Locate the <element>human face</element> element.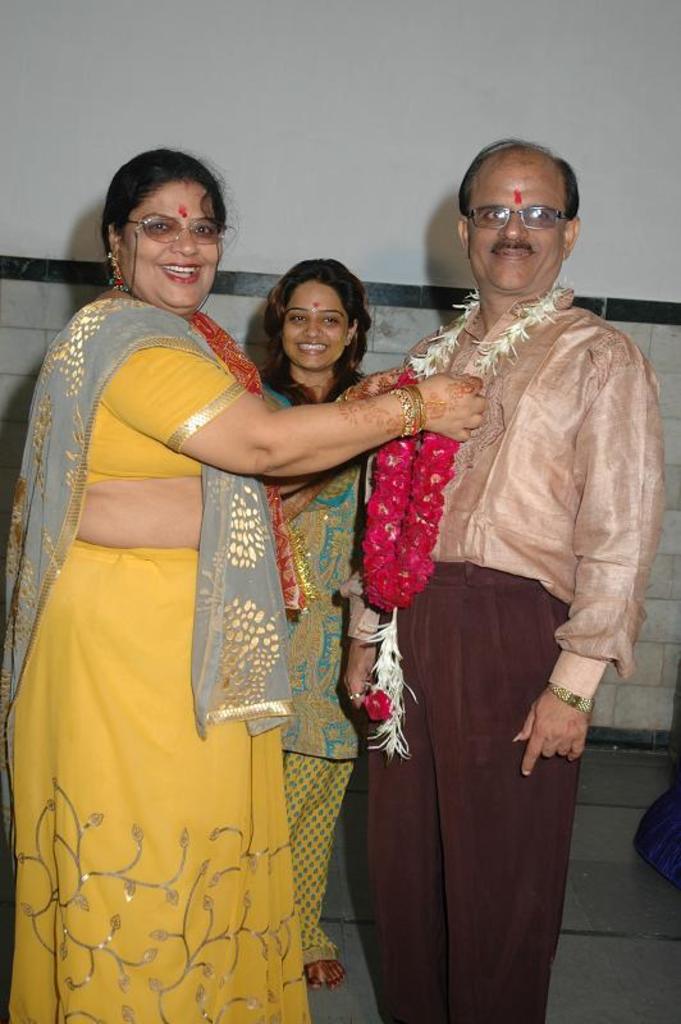
Element bbox: 282,293,340,365.
